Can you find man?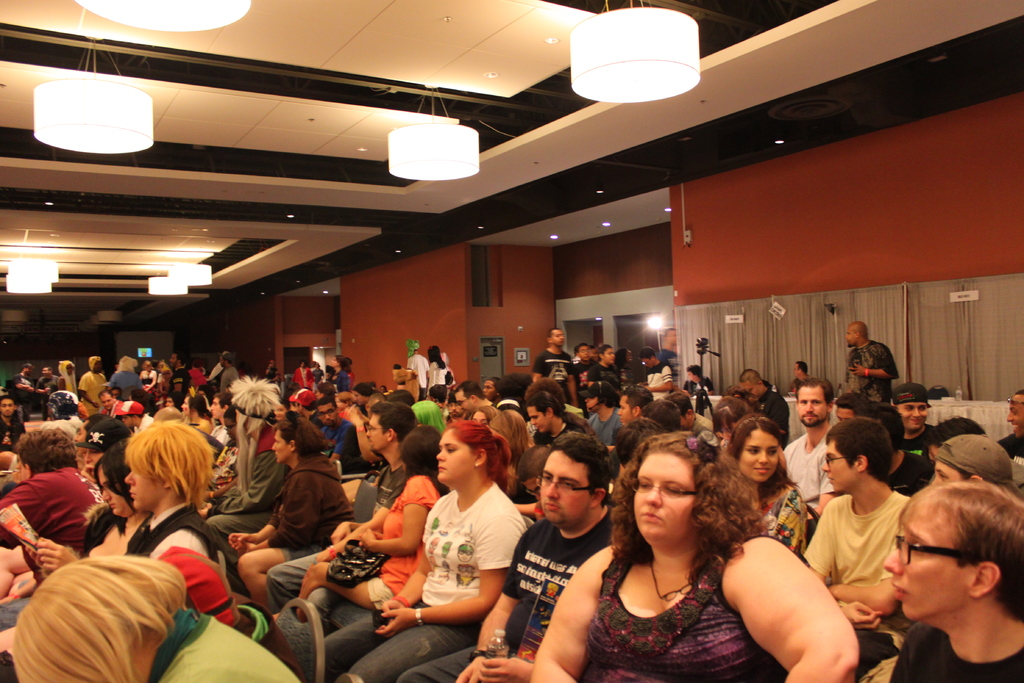
Yes, bounding box: Rect(452, 377, 496, 424).
